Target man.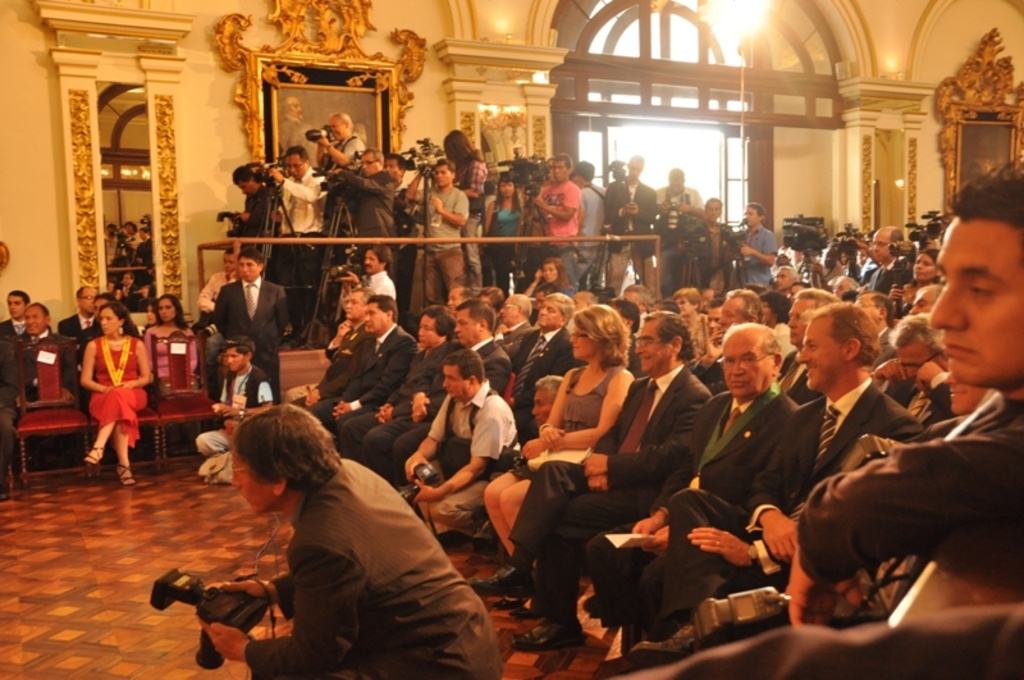
Target region: l=677, t=200, r=726, b=288.
